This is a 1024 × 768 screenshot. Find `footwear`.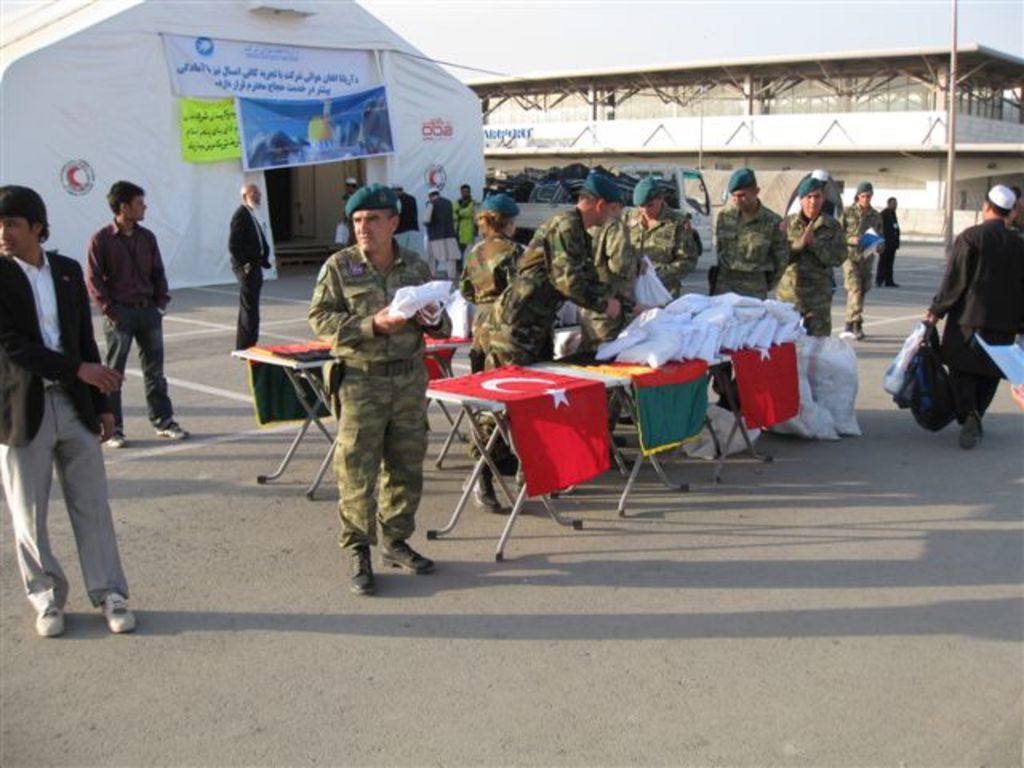
Bounding box: 381/538/434/570.
